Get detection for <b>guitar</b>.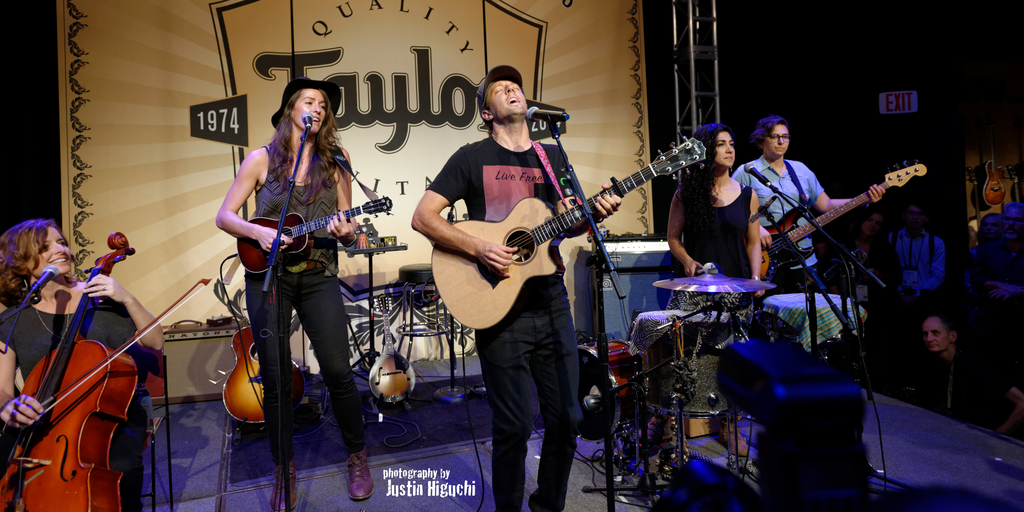
Detection: 235 193 394 271.
